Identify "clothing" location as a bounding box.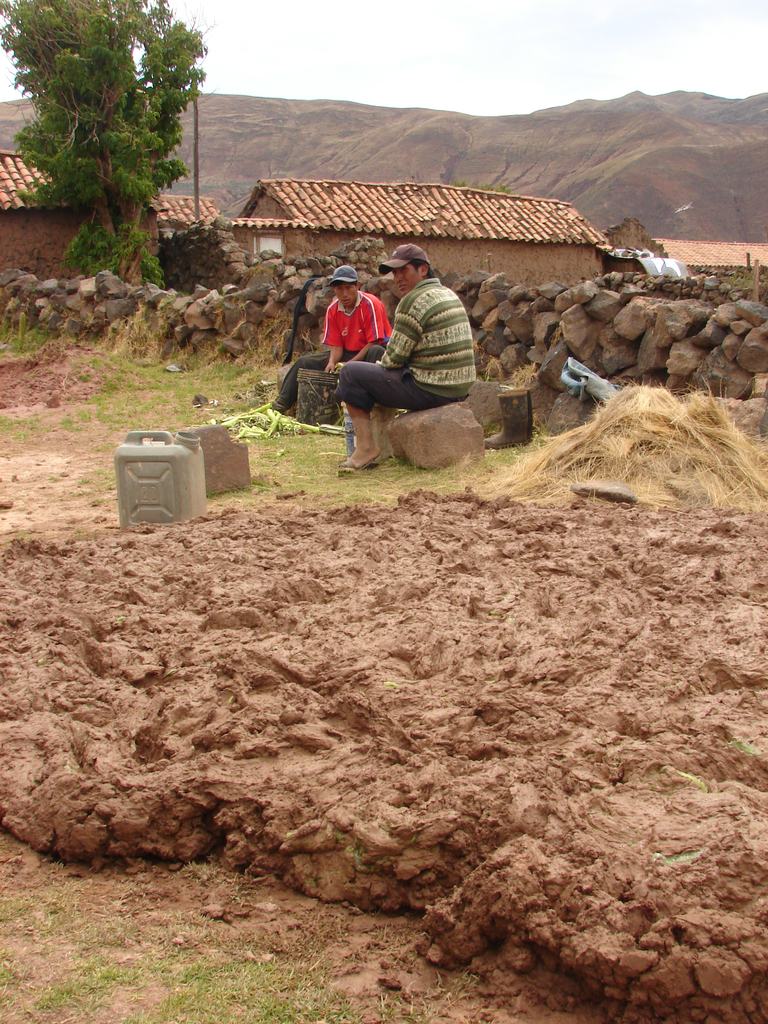
locate(317, 295, 391, 351).
